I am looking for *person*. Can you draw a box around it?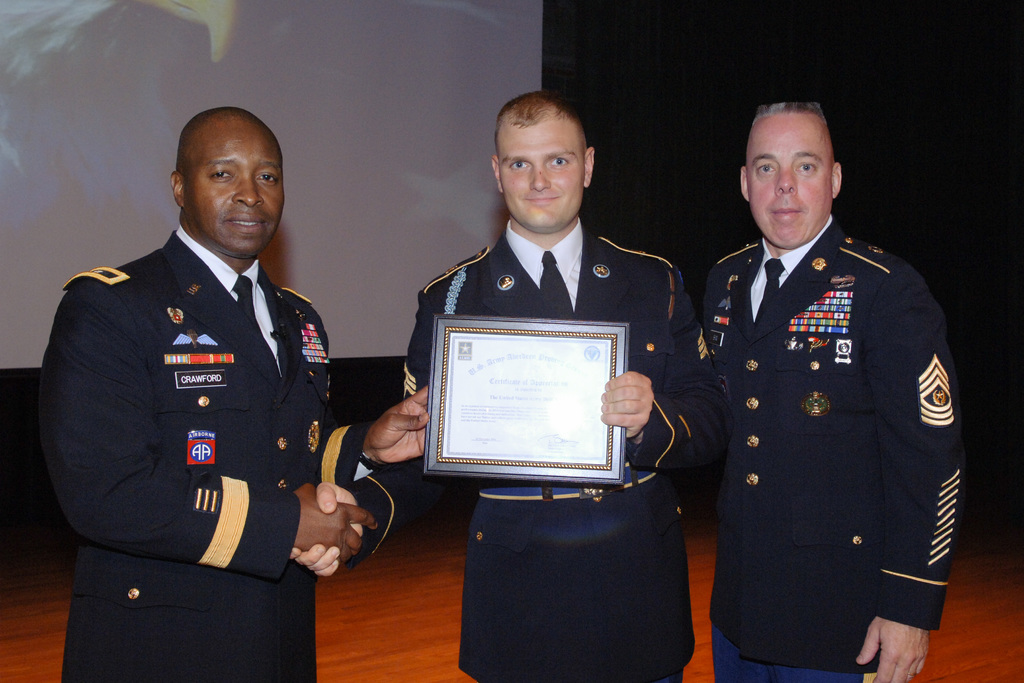
Sure, the bounding box is x1=701, y1=100, x2=963, y2=682.
